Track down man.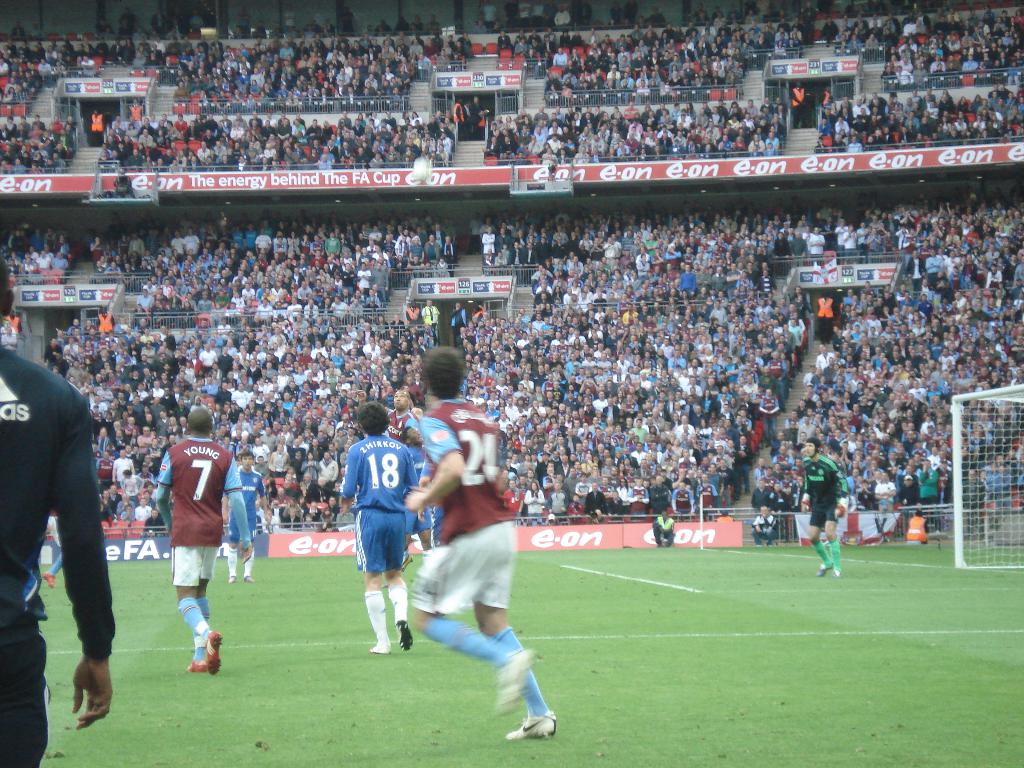
Tracked to l=88, t=106, r=108, b=143.
